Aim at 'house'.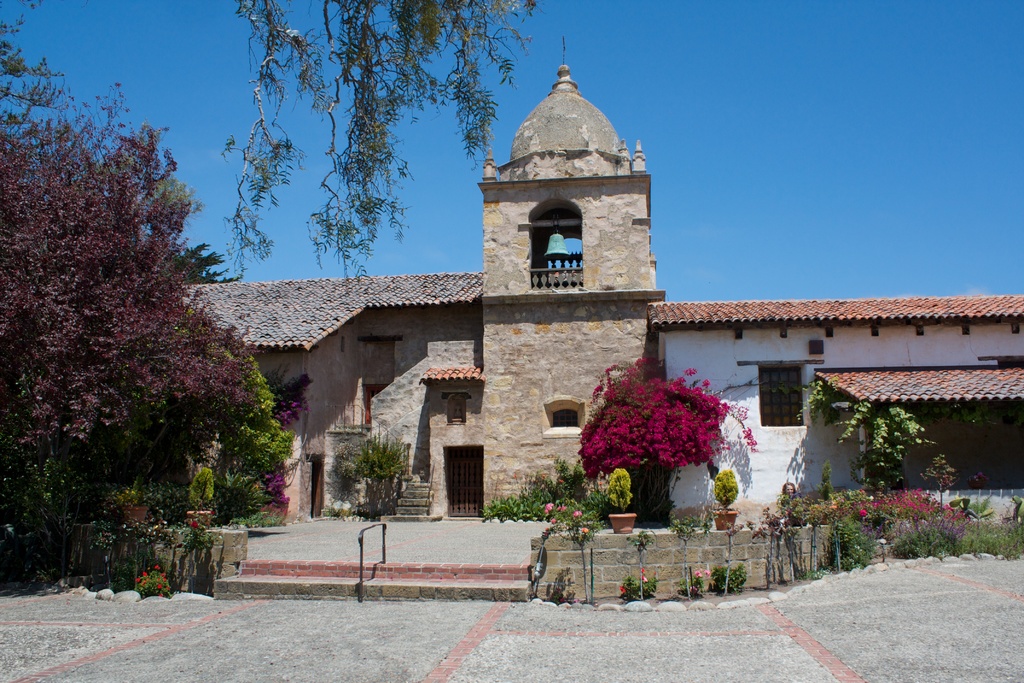
Aimed at rect(178, 63, 1023, 525).
